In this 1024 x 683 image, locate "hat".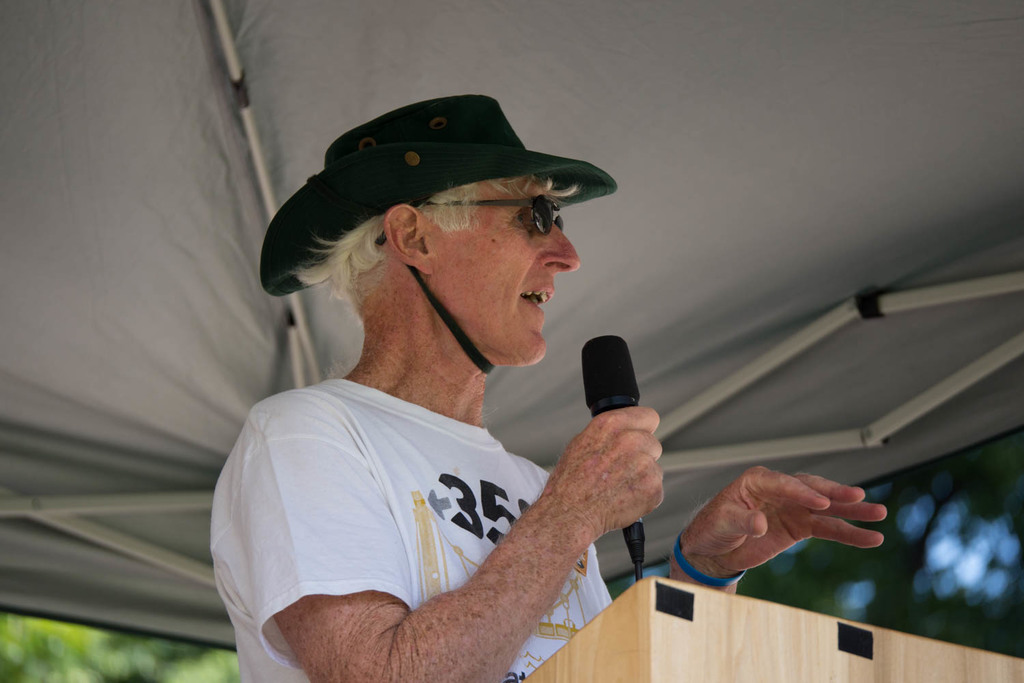
Bounding box: 260, 94, 617, 377.
